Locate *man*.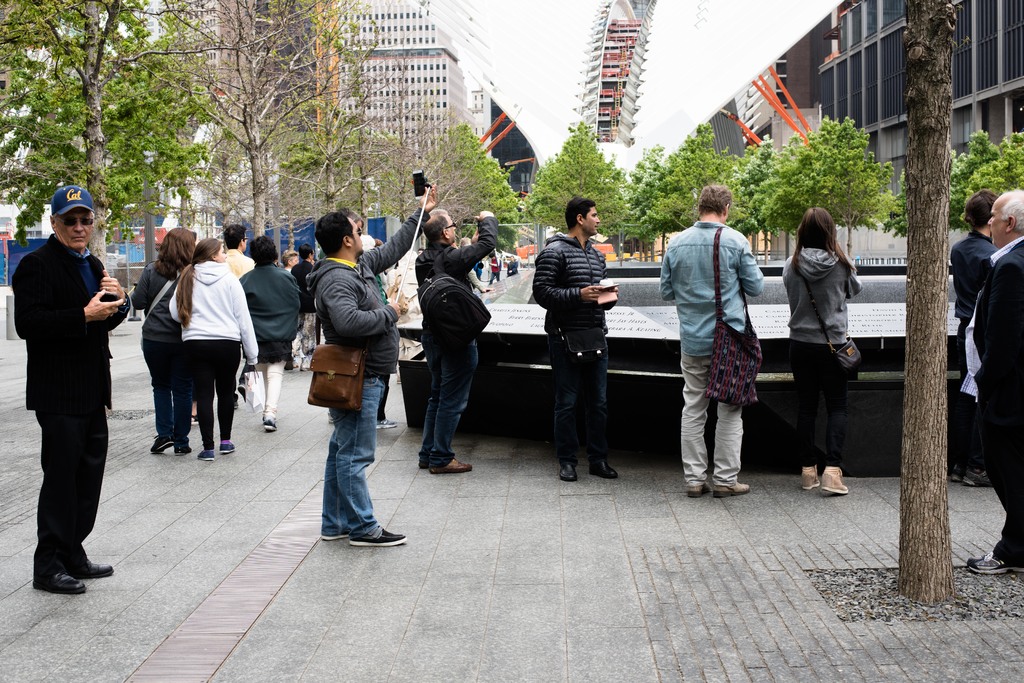
Bounding box: {"x1": 660, "y1": 166, "x2": 767, "y2": 513}.
